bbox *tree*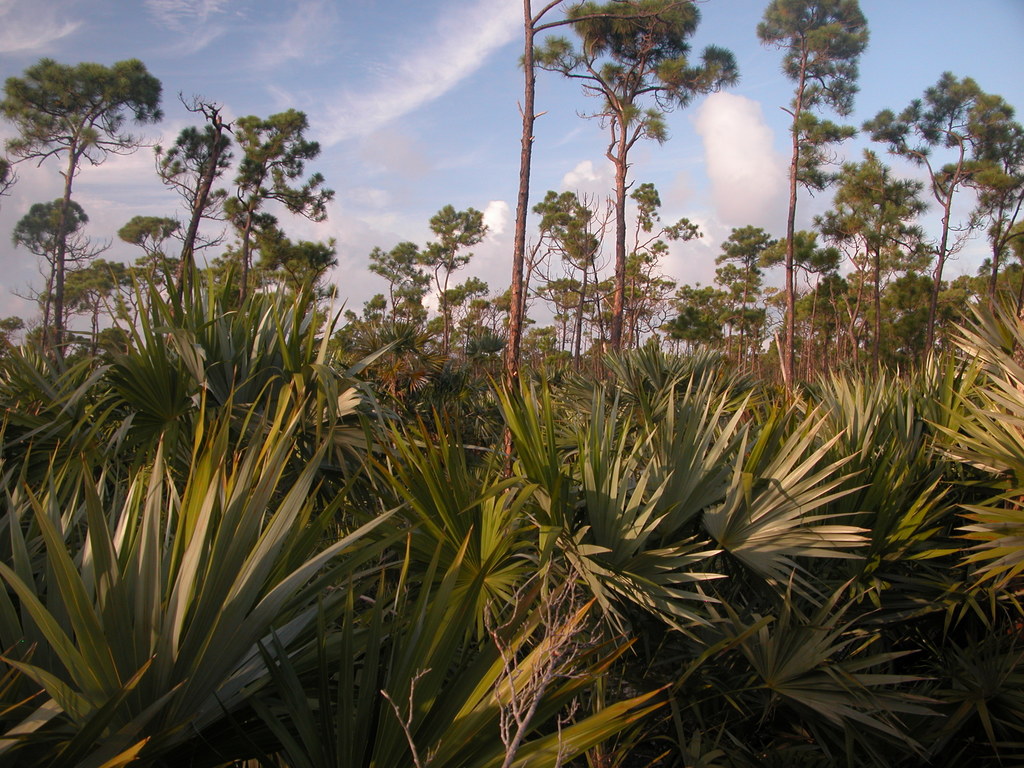
x1=220, y1=213, x2=289, y2=277
